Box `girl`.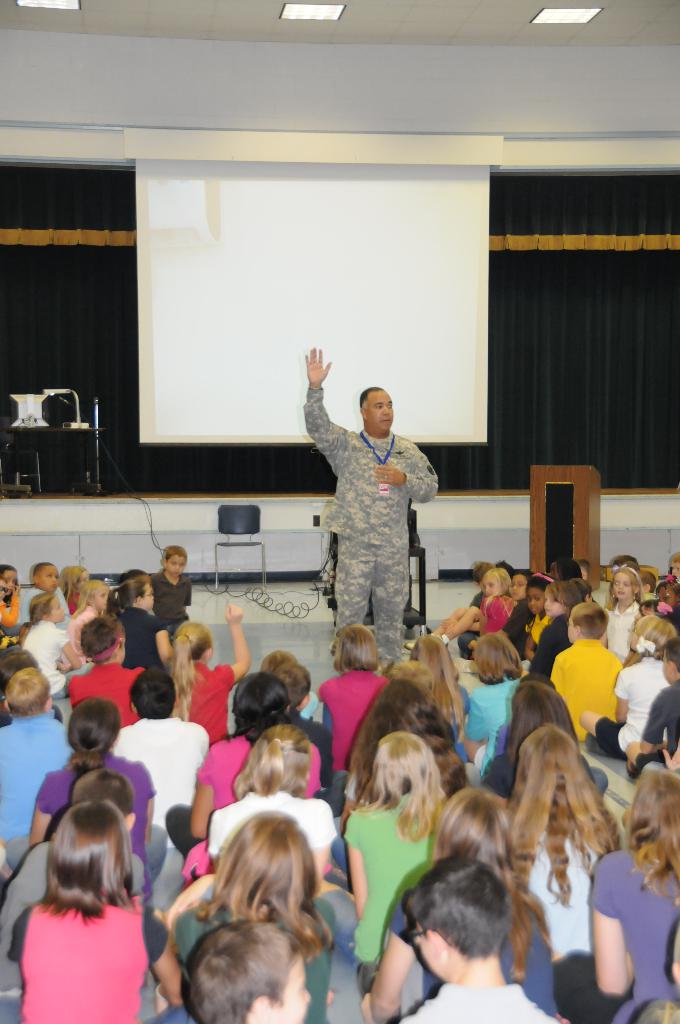
{"left": 212, "top": 724, "right": 338, "bottom": 885}.
